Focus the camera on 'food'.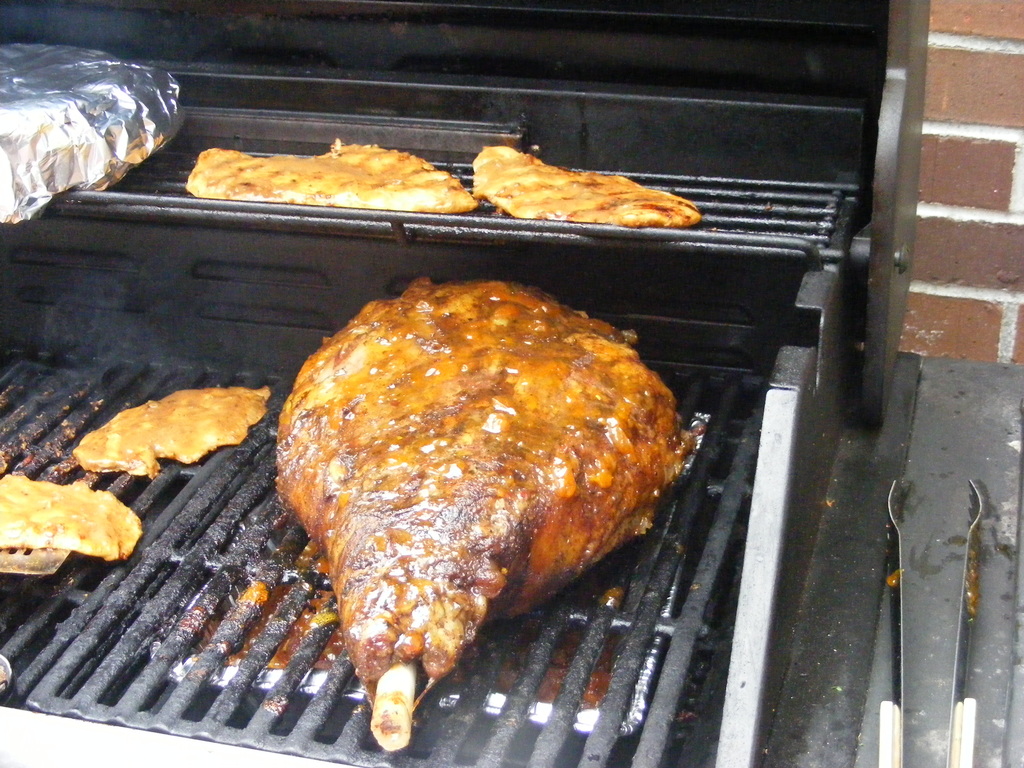
Focus region: <bbox>0, 467, 141, 563</bbox>.
